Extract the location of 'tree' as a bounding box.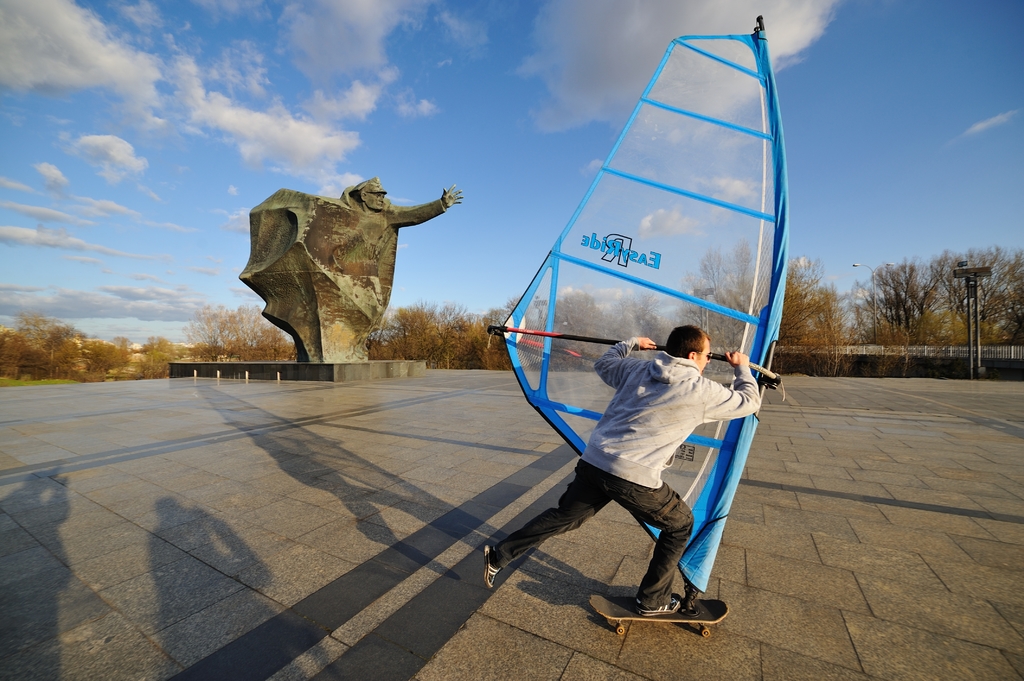
<box>0,325,31,362</box>.
